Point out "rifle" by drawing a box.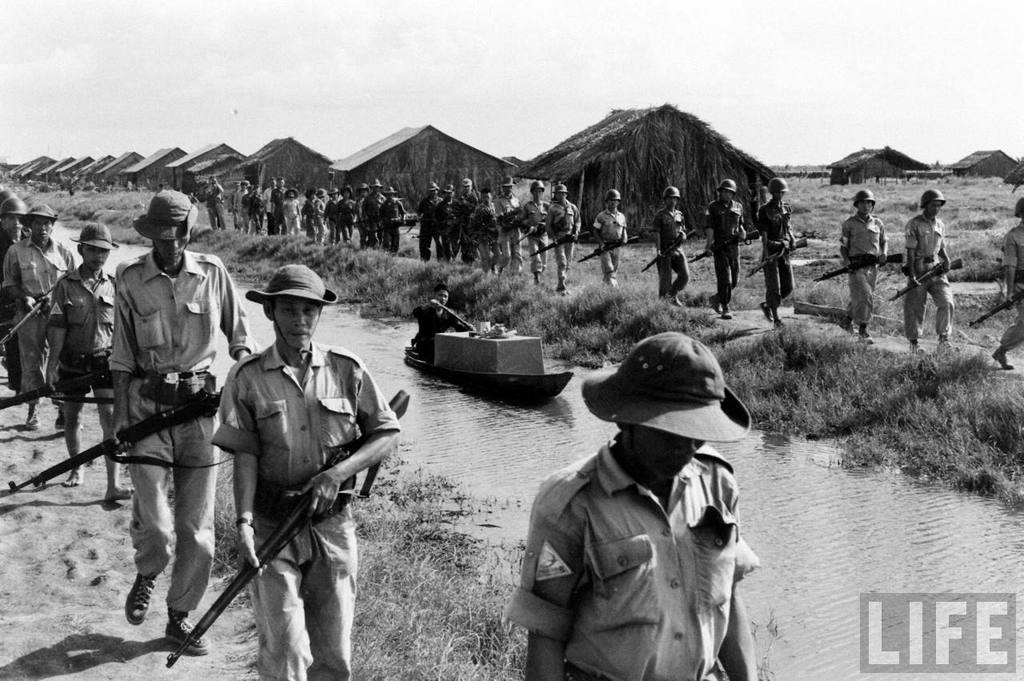
bbox=[371, 212, 422, 248].
